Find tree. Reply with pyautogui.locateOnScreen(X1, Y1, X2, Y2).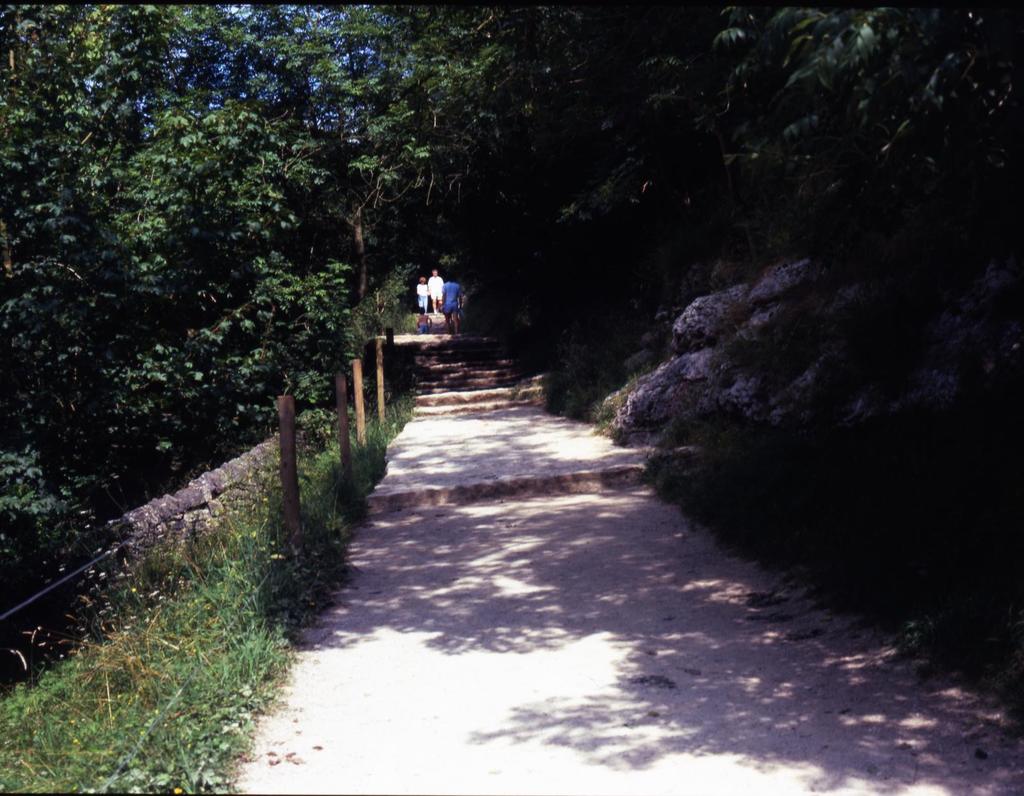
pyautogui.locateOnScreen(414, 0, 1023, 486).
